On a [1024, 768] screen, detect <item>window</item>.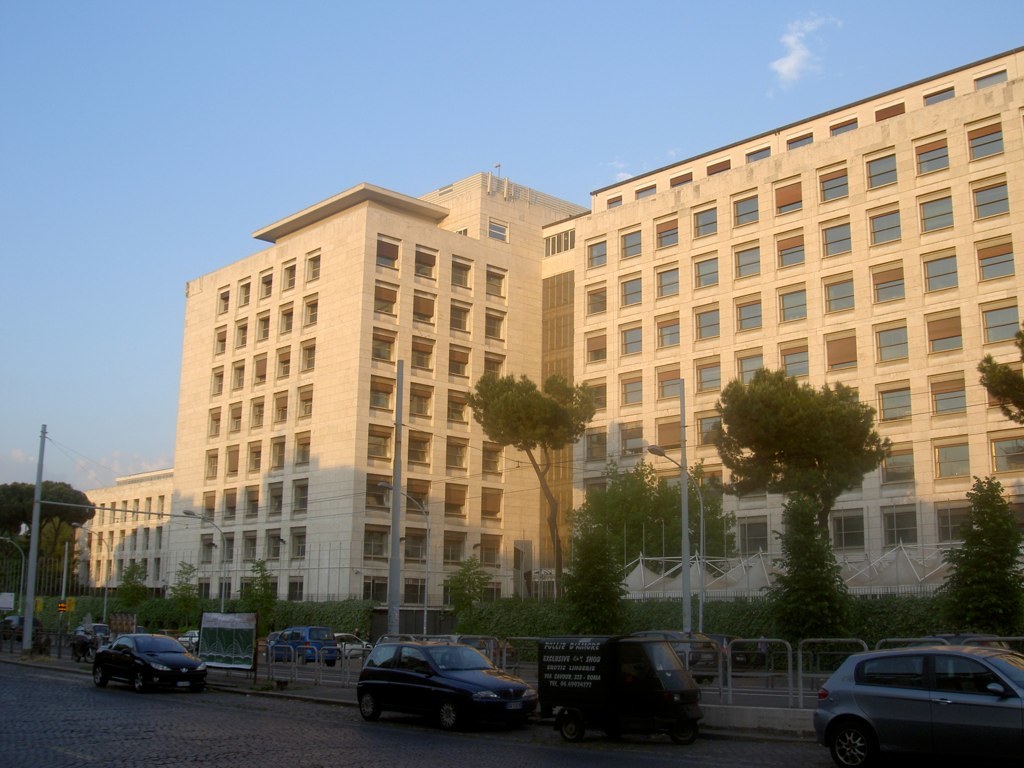
bbox(921, 249, 958, 291).
